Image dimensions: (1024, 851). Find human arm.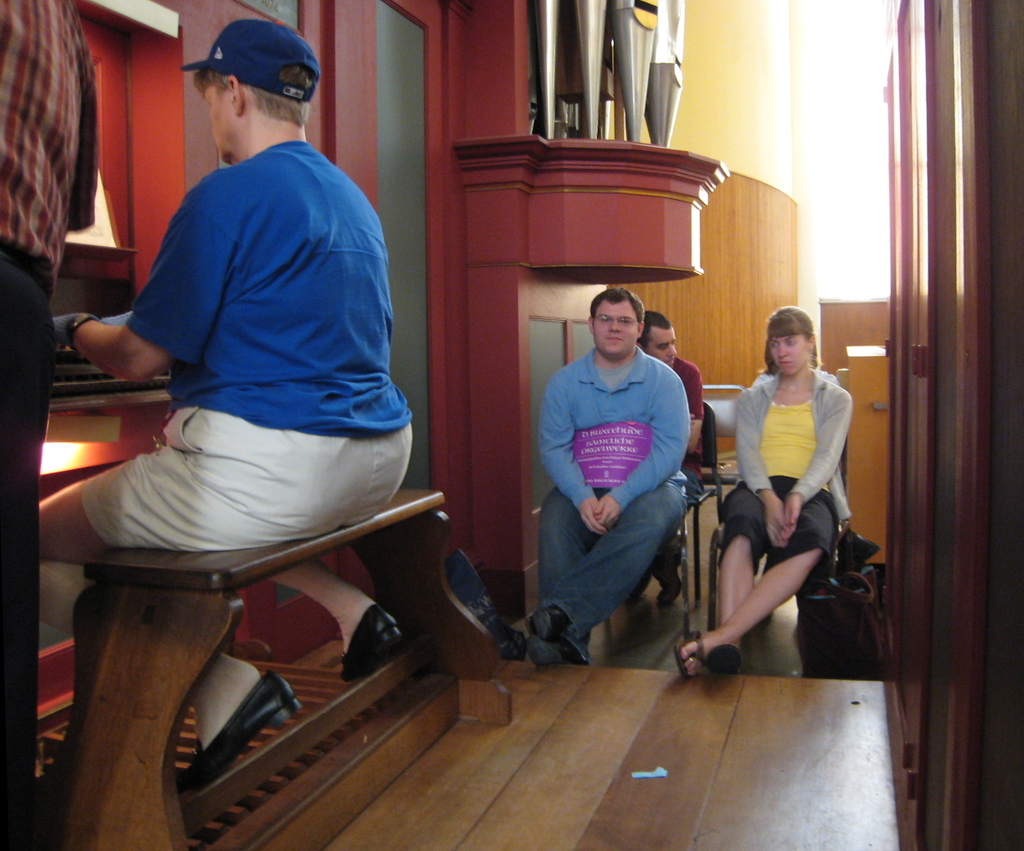
pyautogui.locateOnScreen(722, 371, 787, 552).
